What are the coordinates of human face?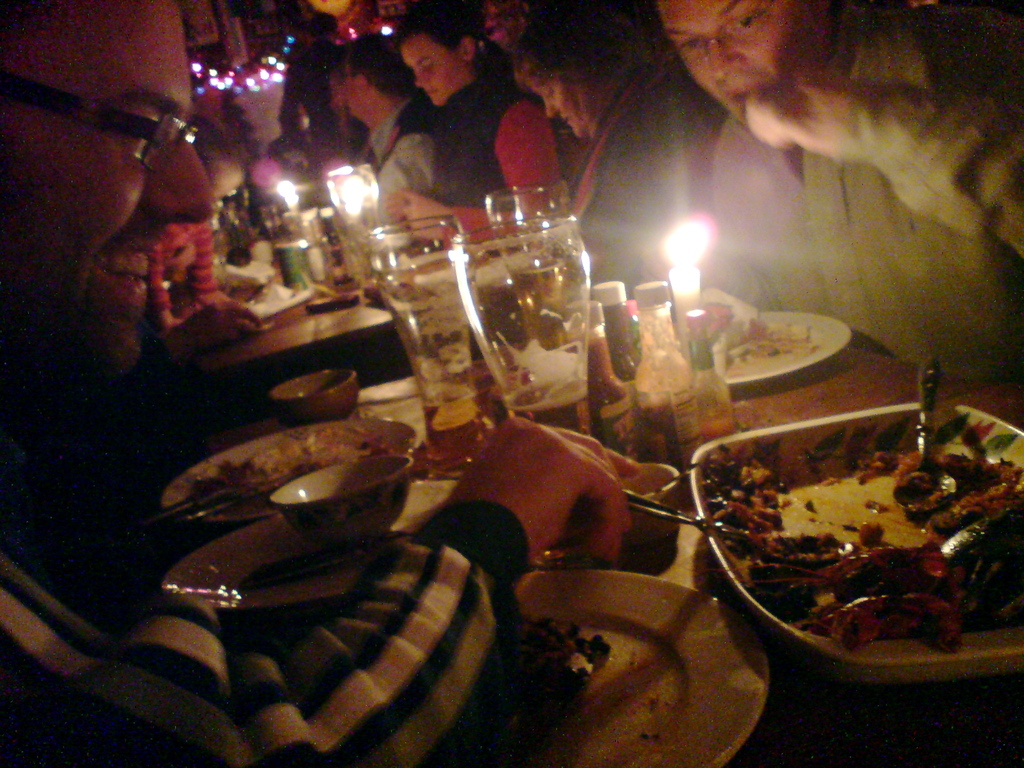
(209, 161, 243, 205).
